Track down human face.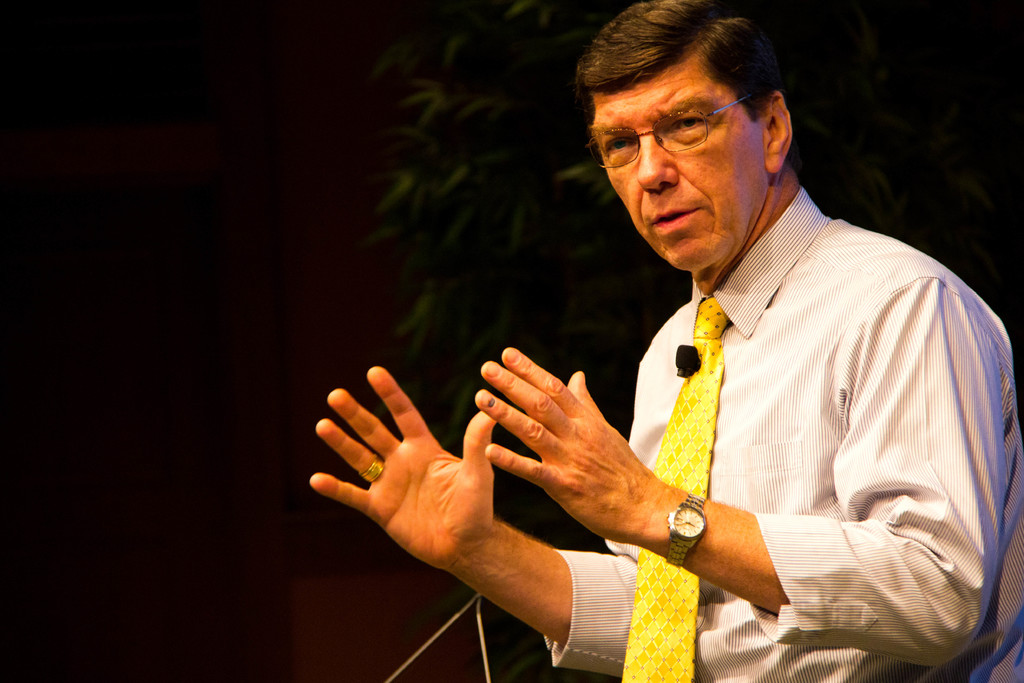
Tracked to select_region(588, 73, 761, 270).
